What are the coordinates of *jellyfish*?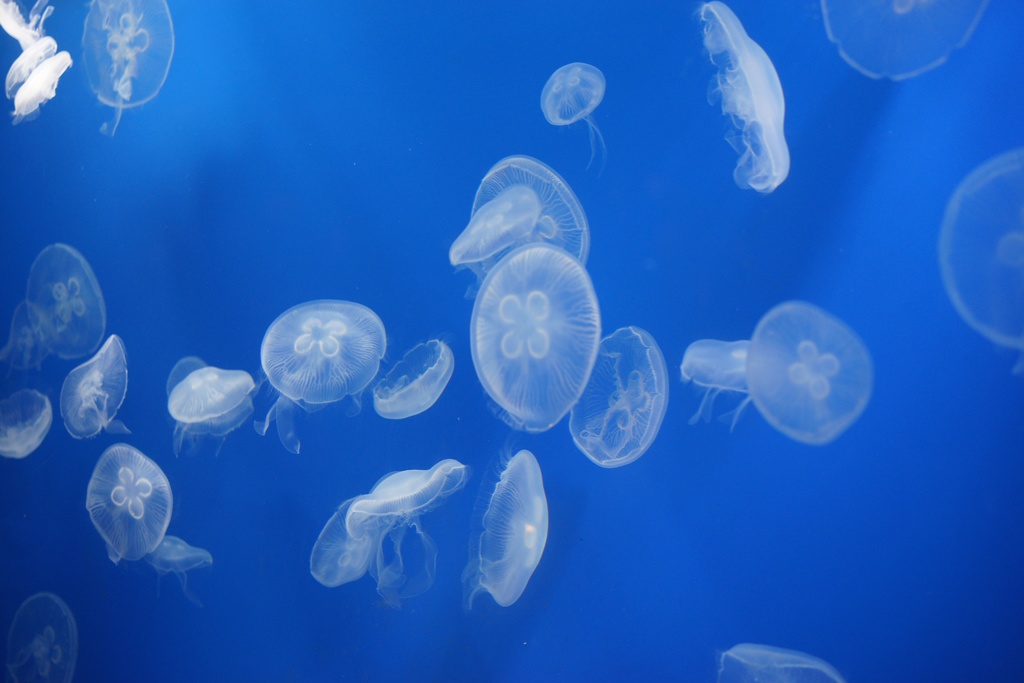
381, 338, 456, 418.
